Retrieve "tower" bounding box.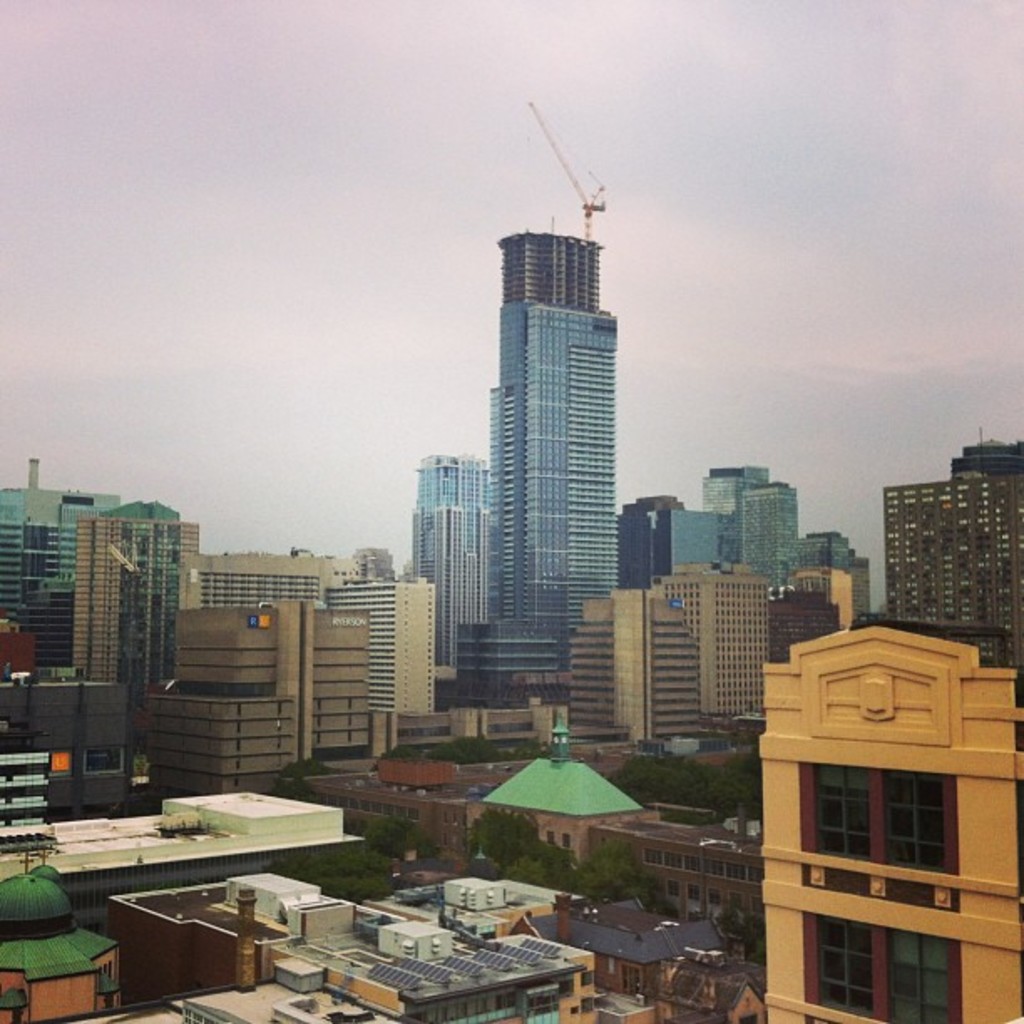
Bounding box: rect(69, 497, 199, 758).
